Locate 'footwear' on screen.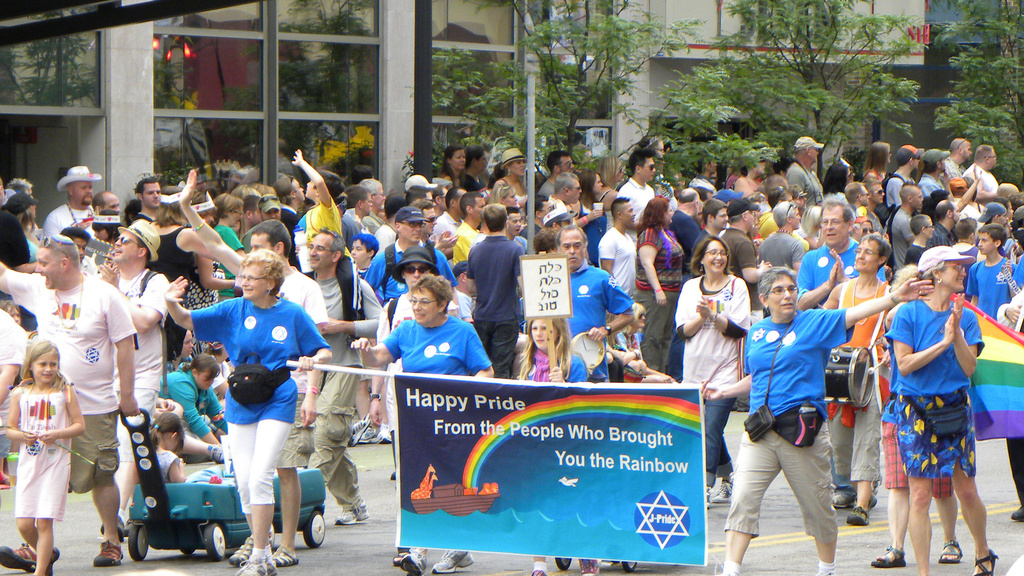
On screen at [209,442,228,465].
